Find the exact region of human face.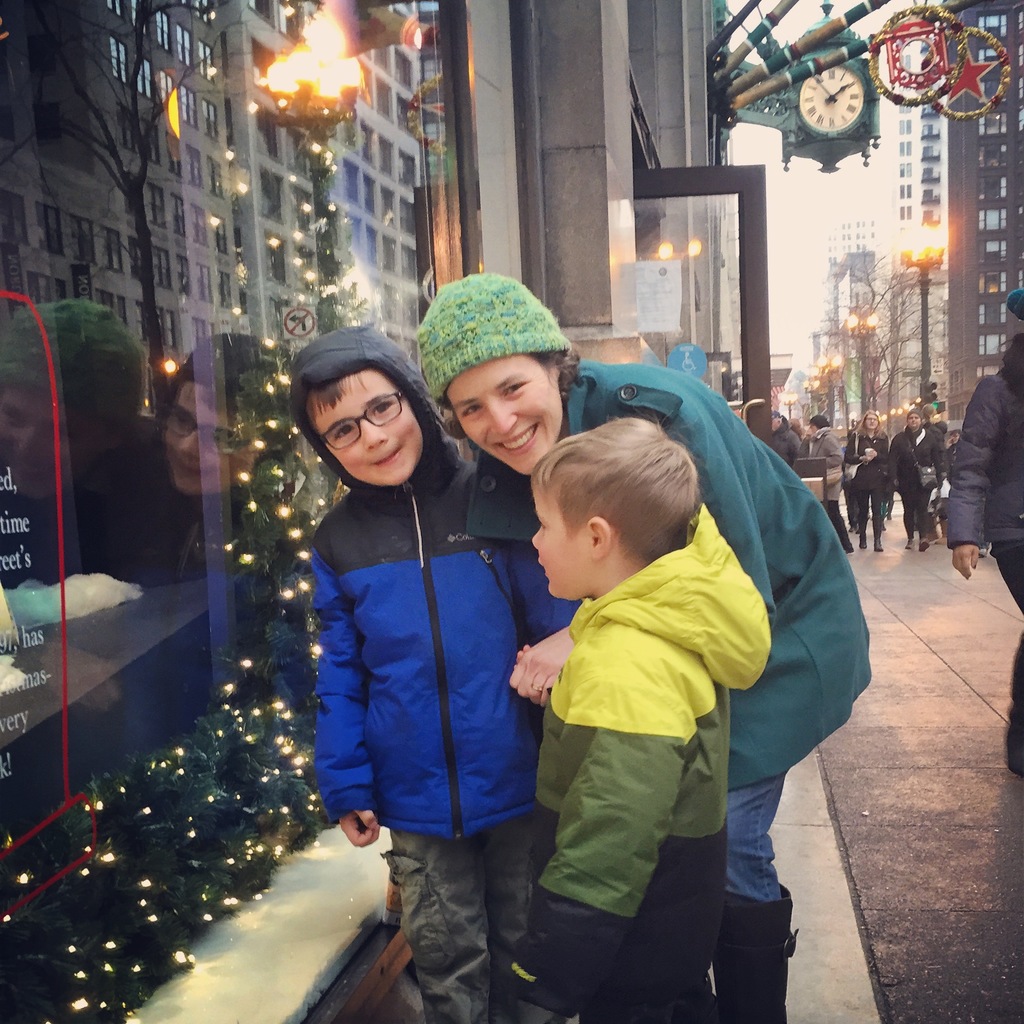
Exact region: Rect(164, 384, 260, 493).
